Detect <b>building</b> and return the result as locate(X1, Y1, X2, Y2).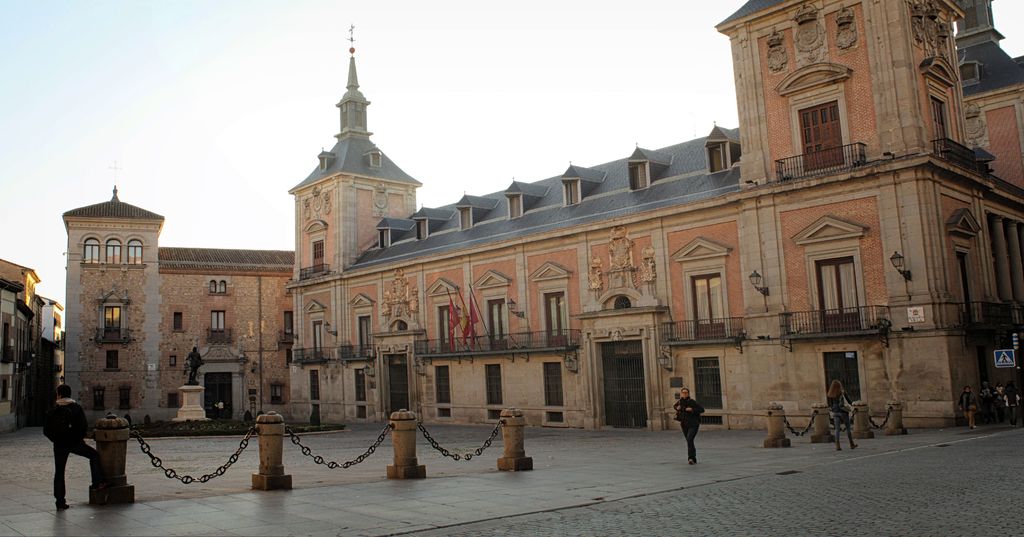
locate(41, 295, 60, 428).
